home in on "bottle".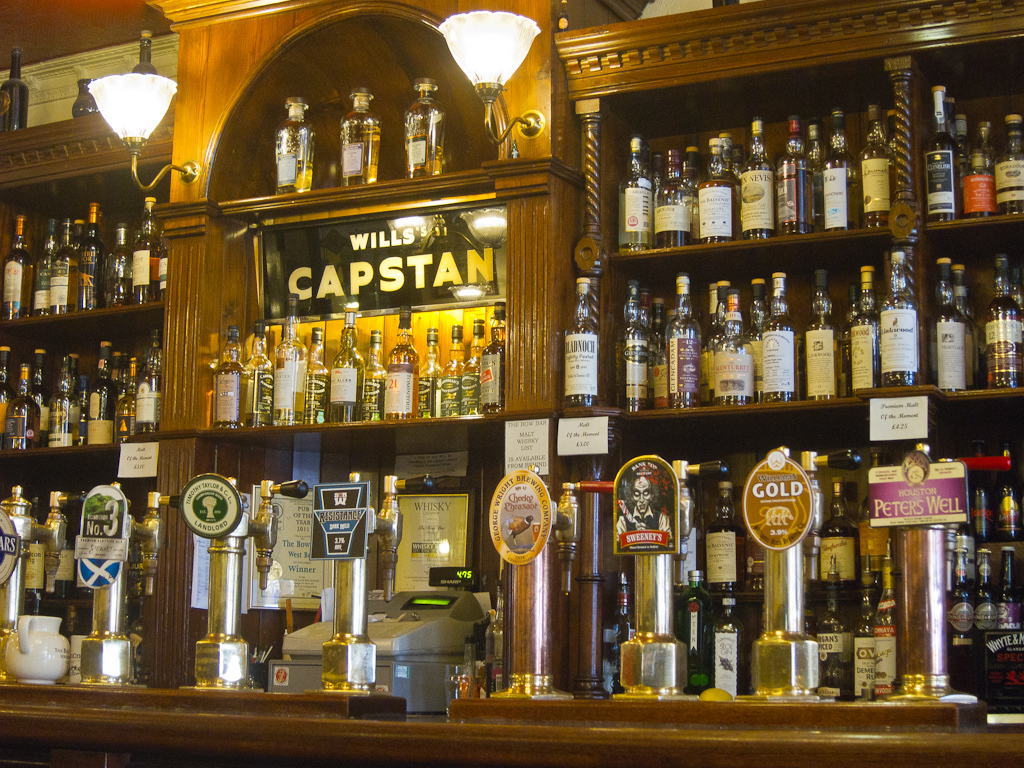
Homed in at 2 214 34 321.
